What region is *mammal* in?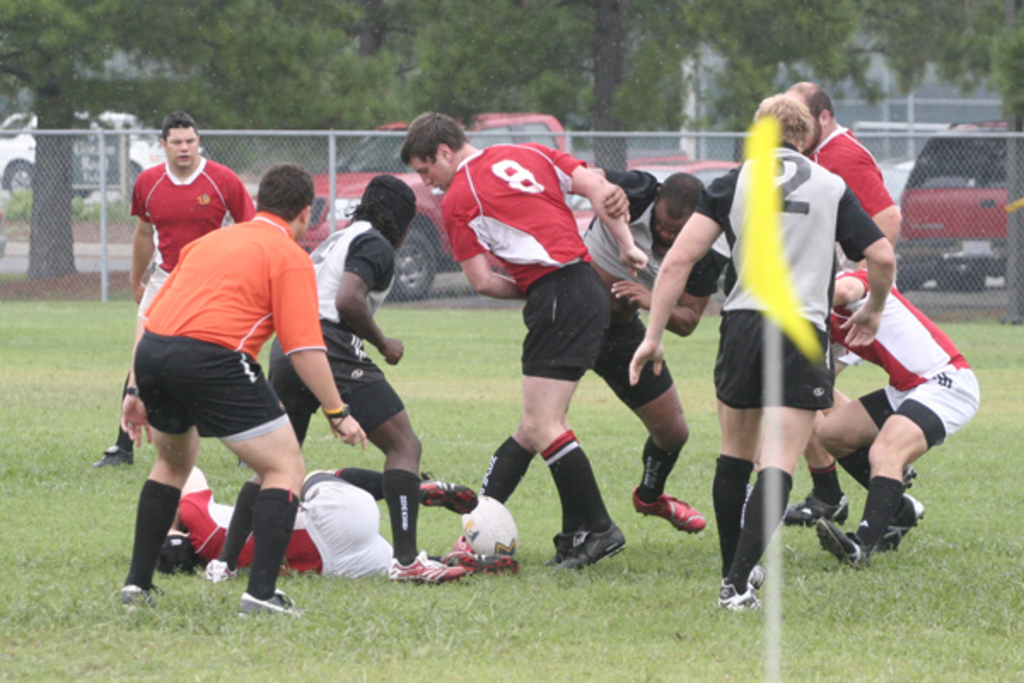
bbox=[445, 159, 703, 558].
